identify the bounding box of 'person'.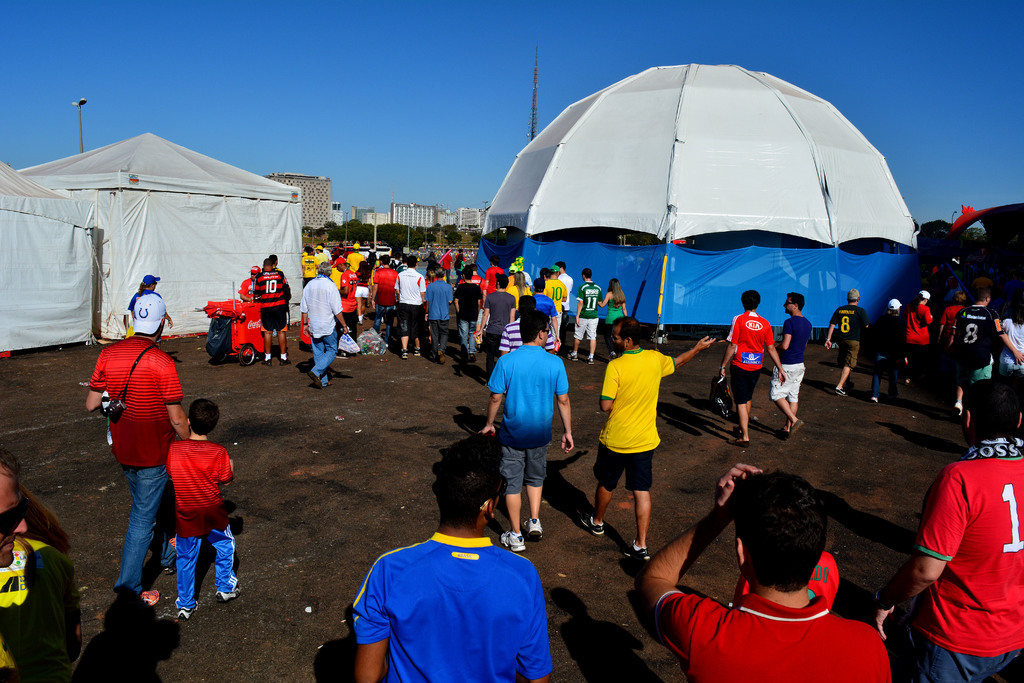
934, 289, 970, 368.
